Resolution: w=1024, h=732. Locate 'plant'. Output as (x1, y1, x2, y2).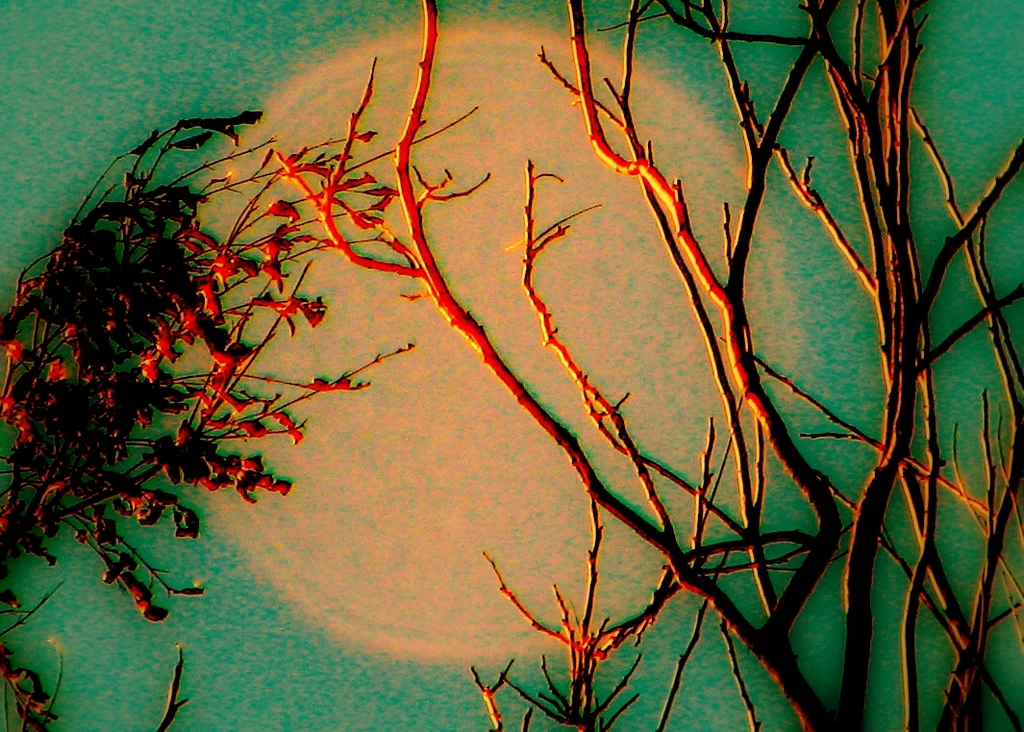
(261, 0, 1023, 731).
